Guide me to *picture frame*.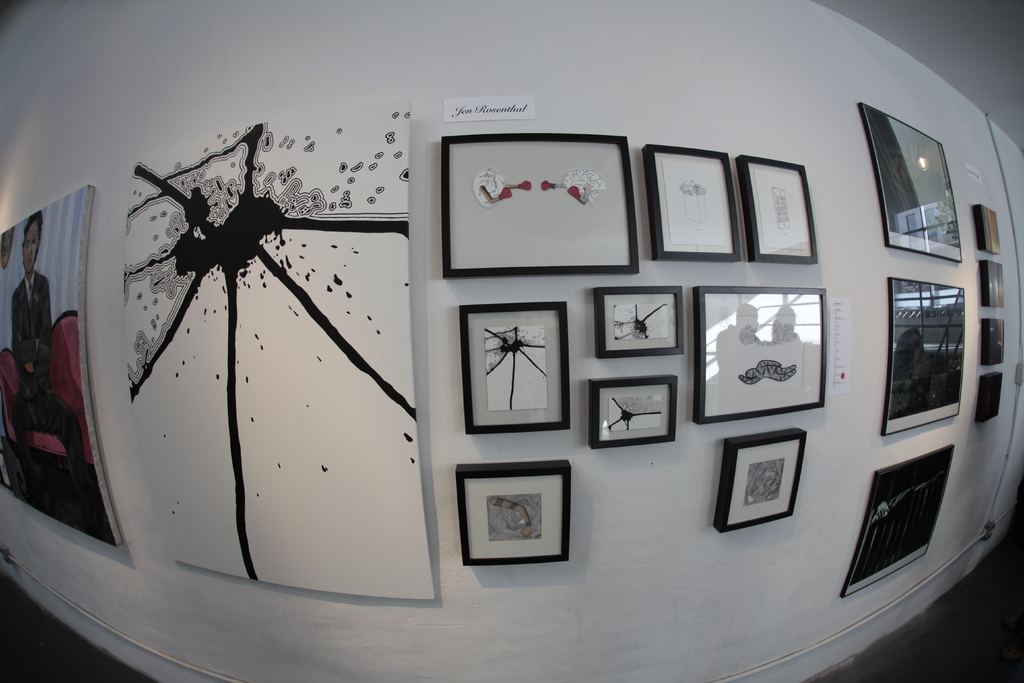
Guidance: BBox(692, 286, 826, 425).
